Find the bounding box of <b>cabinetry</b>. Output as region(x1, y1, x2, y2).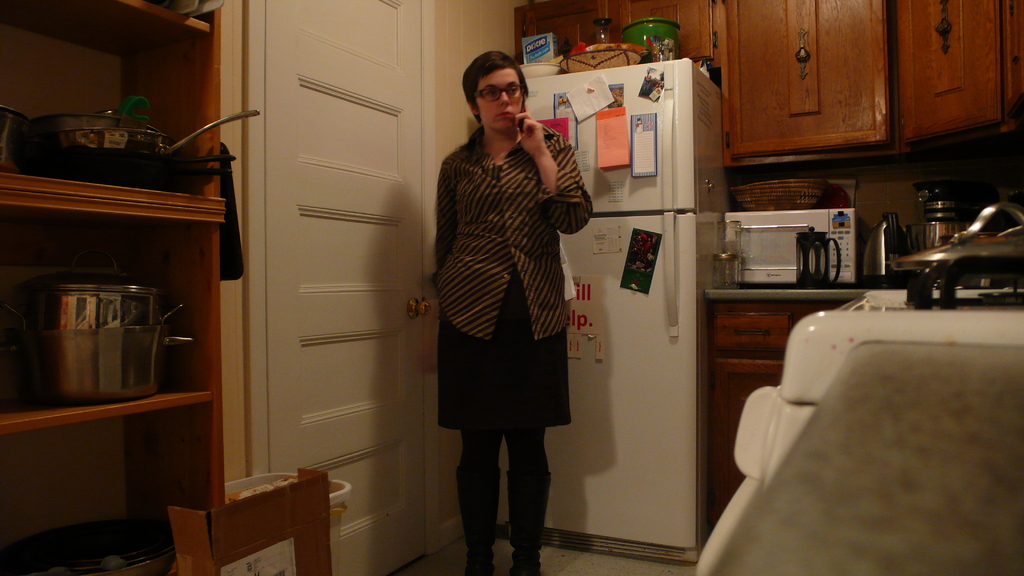
region(899, 0, 1012, 148).
